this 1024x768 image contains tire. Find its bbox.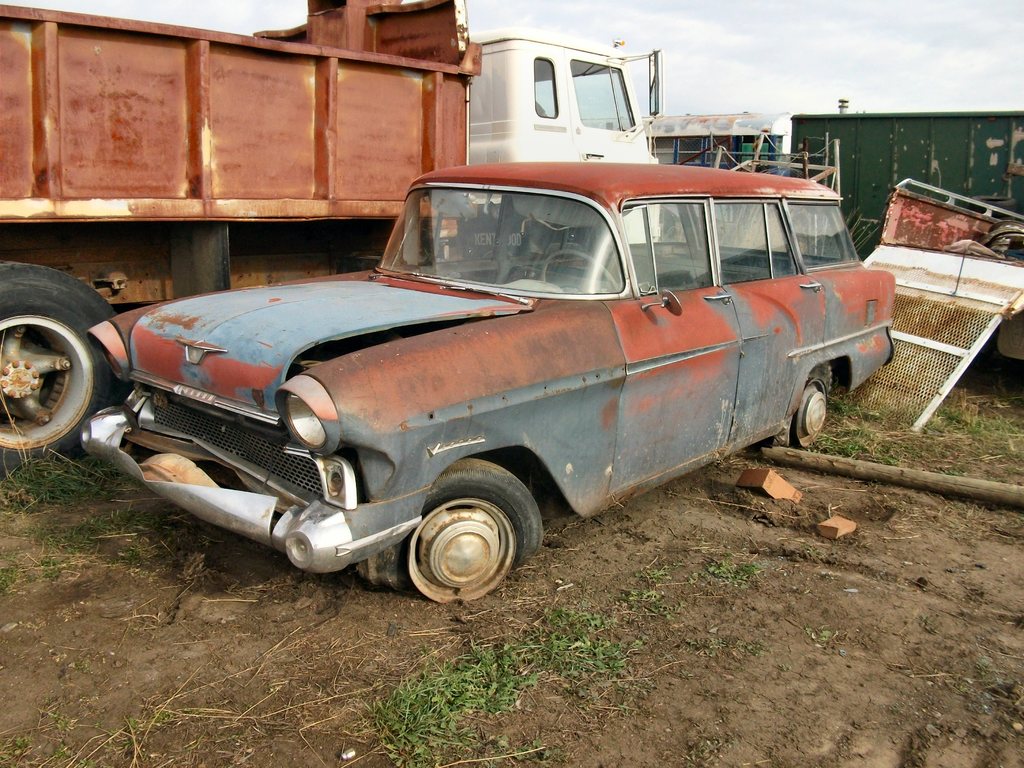
393:457:544:600.
